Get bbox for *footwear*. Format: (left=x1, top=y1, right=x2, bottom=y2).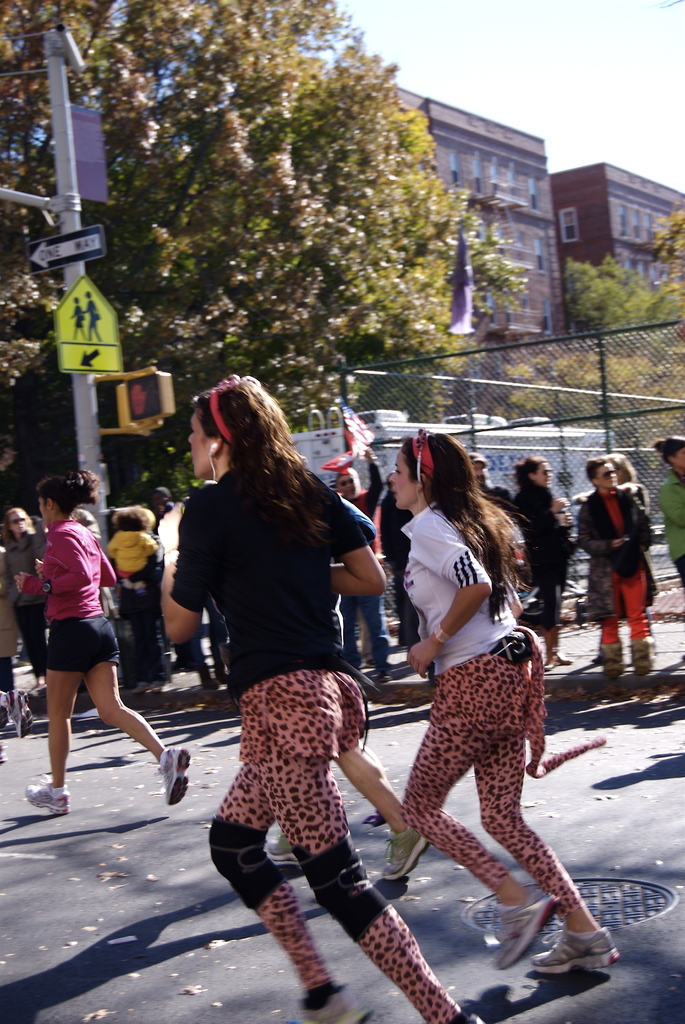
(left=603, top=640, right=622, bottom=678).
